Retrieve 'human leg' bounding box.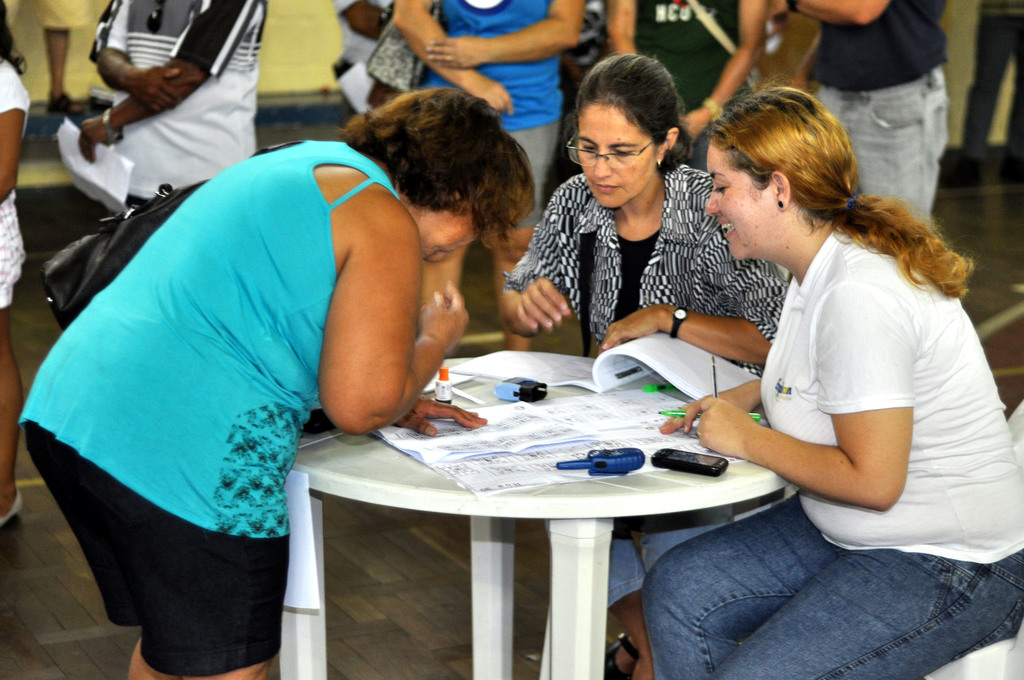
Bounding box: rect(490, 94, 556, 353).
